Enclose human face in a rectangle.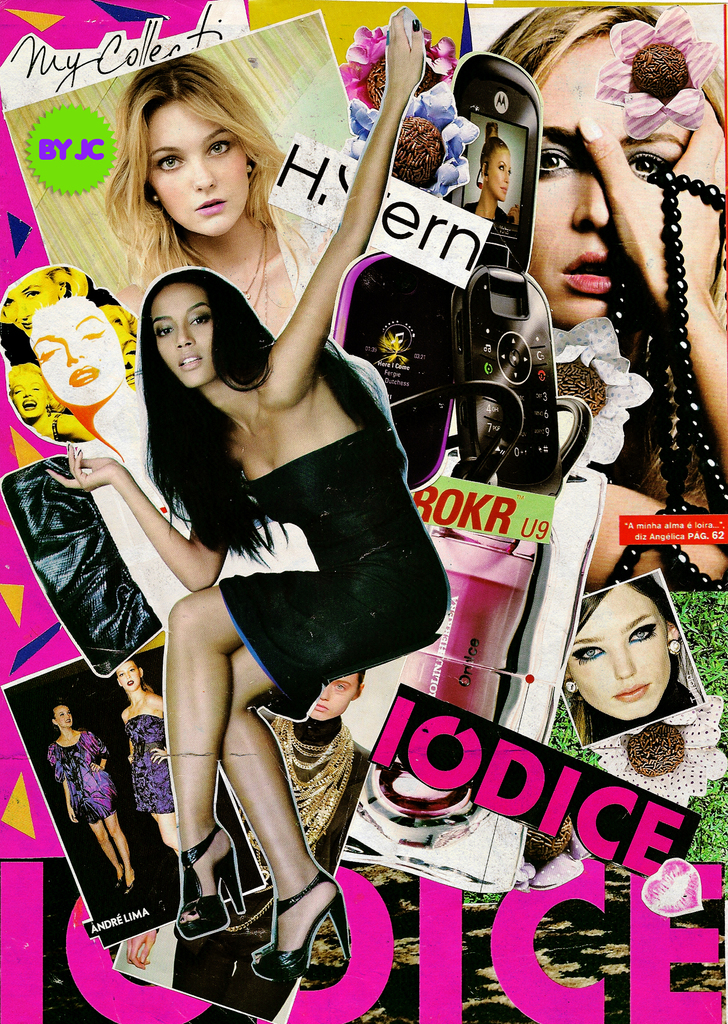
region(0, 359, 42, 413).
